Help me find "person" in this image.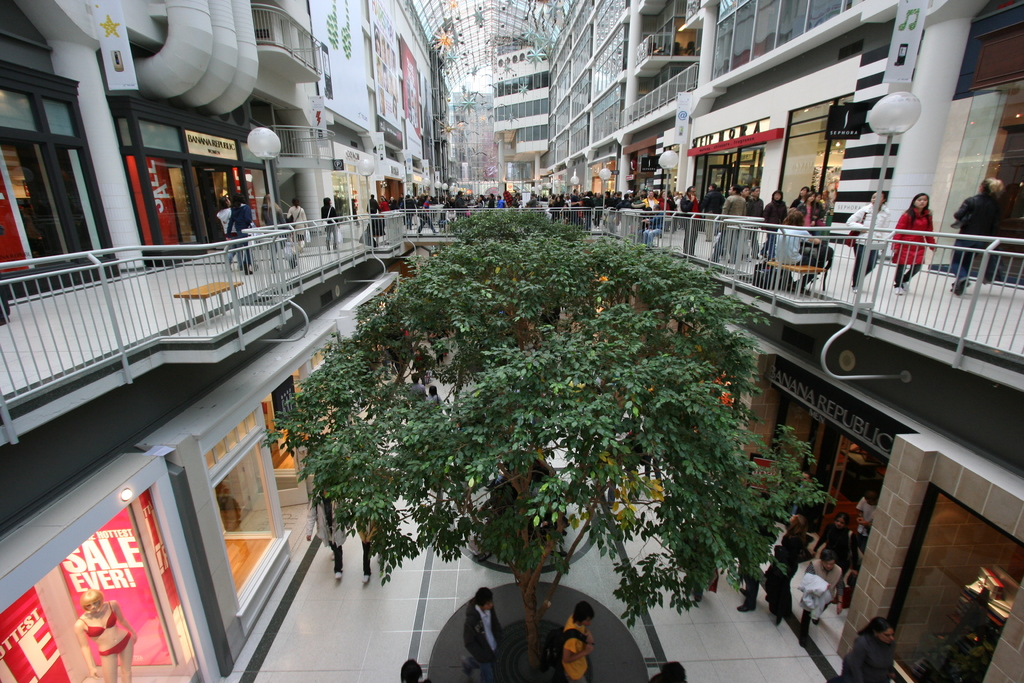
Found it: {"x1": 763, "y1": 514, "x2": 794, "y2": 625}.
